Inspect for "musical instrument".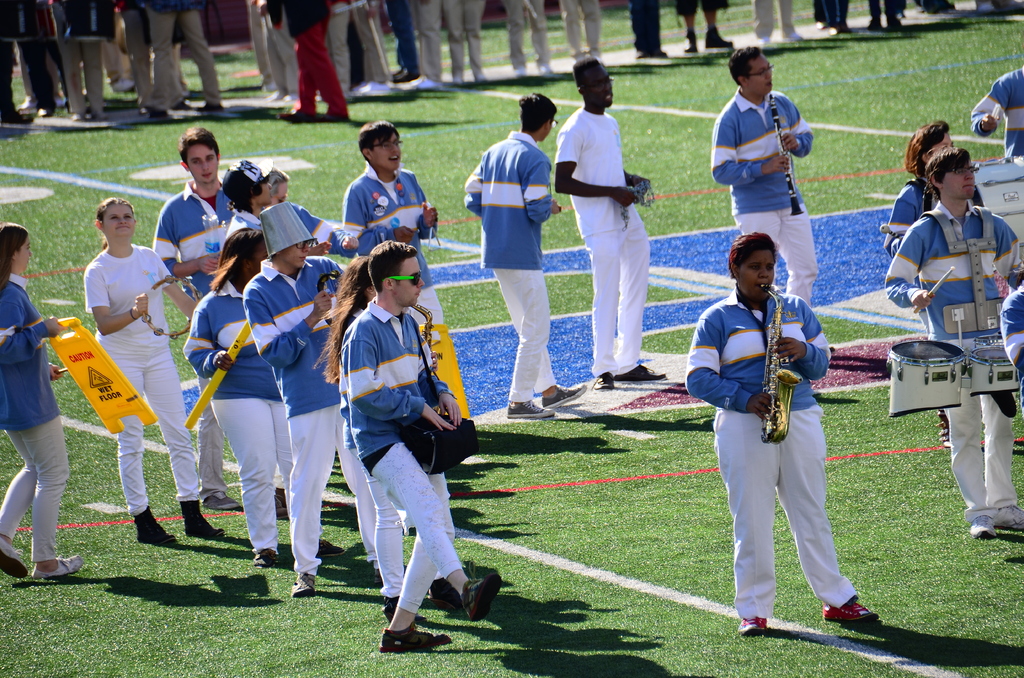
Inspection: bbox=[751, 280, 798, 434].
